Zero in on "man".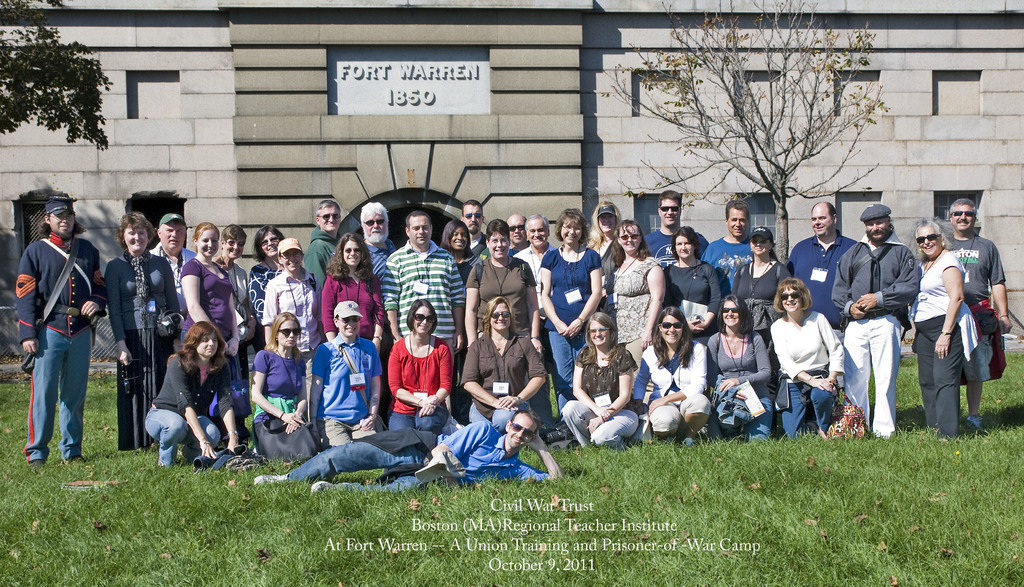
Zeroed in: 699:201:776:296.
